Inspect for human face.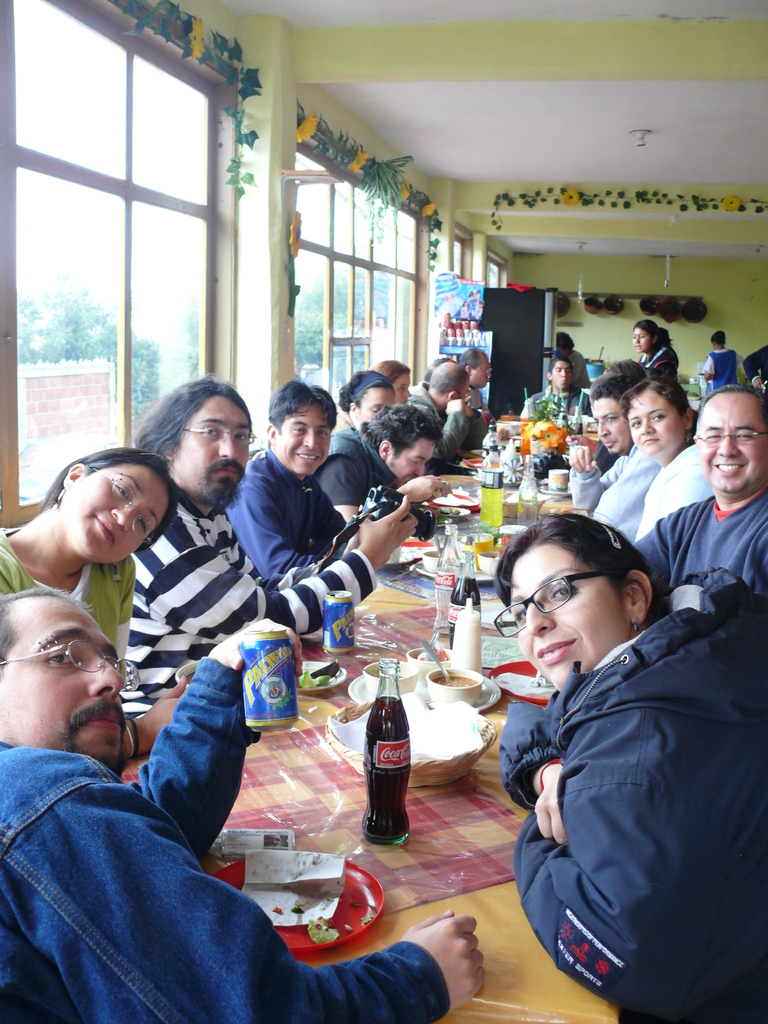
Inspection: bbox=(548, 362, 570, 390).
